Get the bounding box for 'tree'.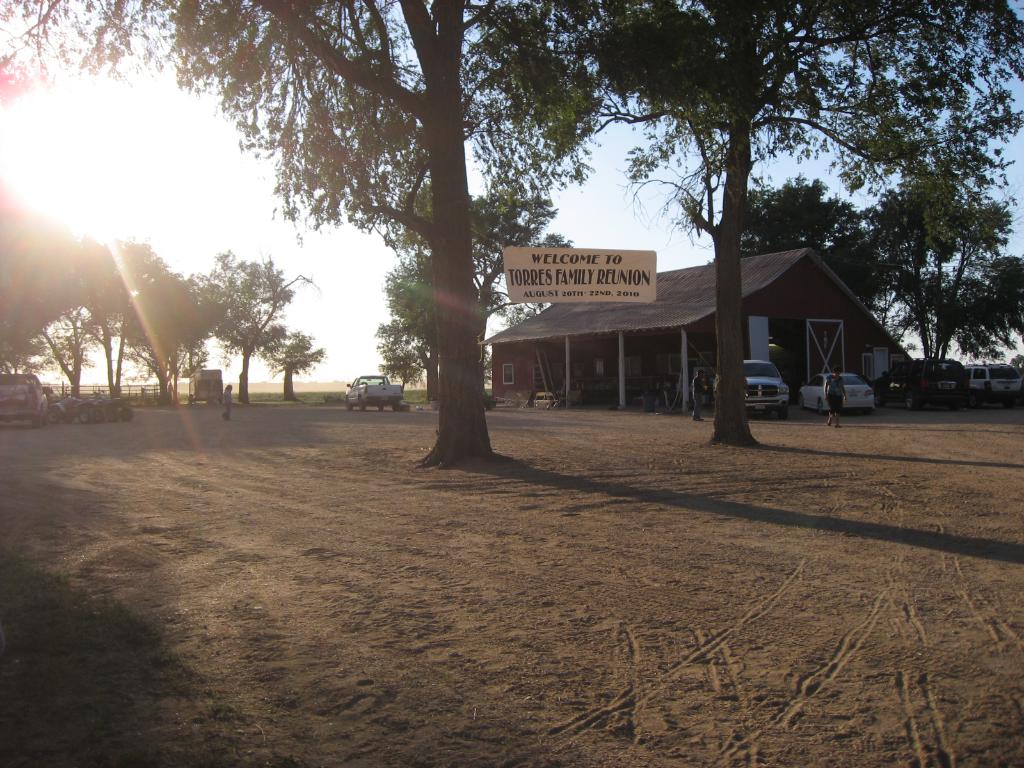
[260, 326, 328, 396].
